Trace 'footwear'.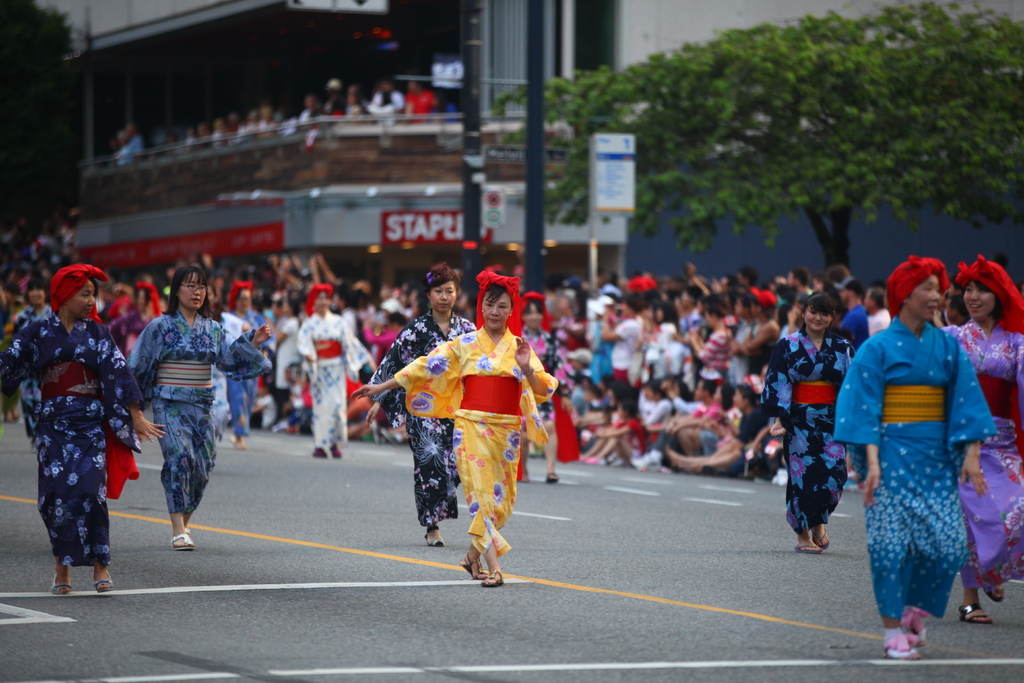
Traced to {"left": 986, "top": 579, "right": 1006, "bottom": 604}.
